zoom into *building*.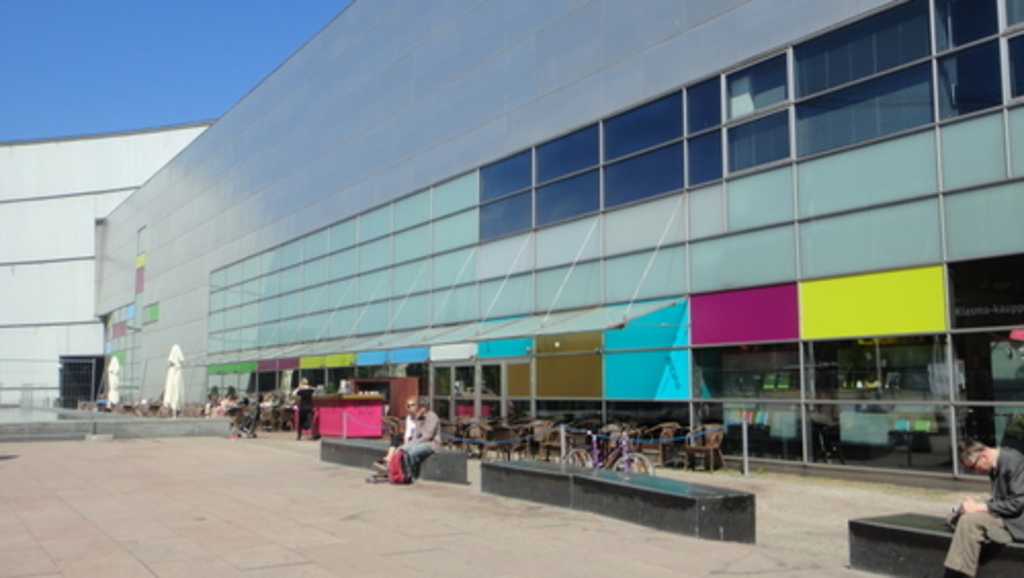
Zoom target: 0,111,215,408.
